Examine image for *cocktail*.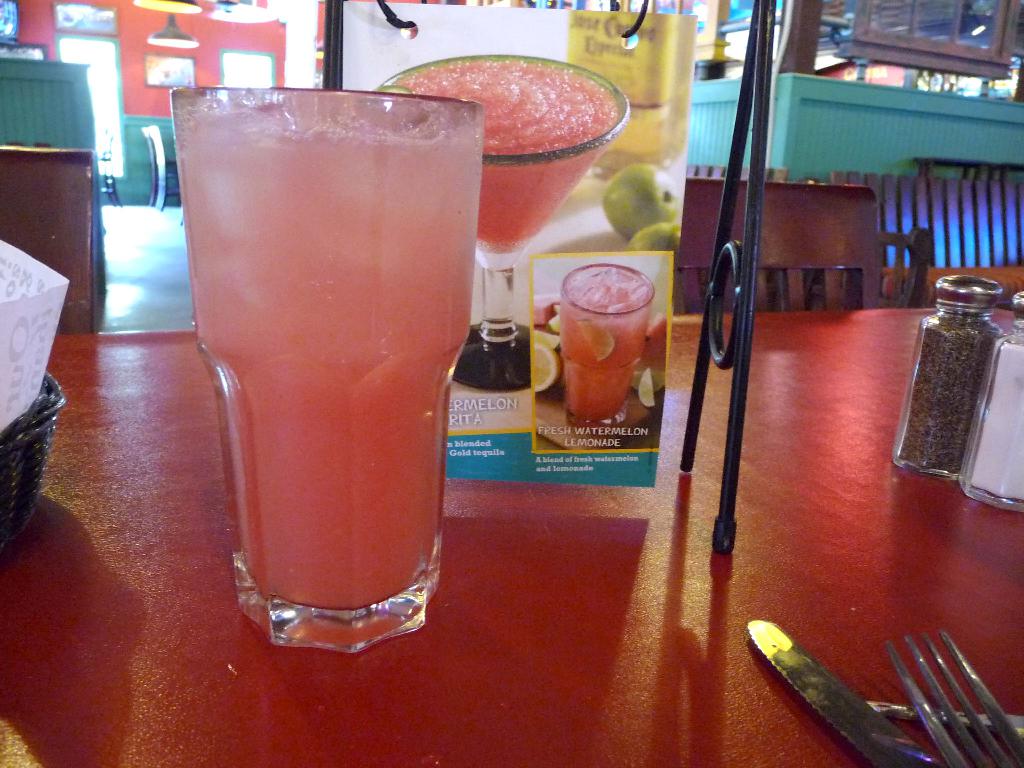
Examination result: [left=168, top=71, right=481, bottom=650].
